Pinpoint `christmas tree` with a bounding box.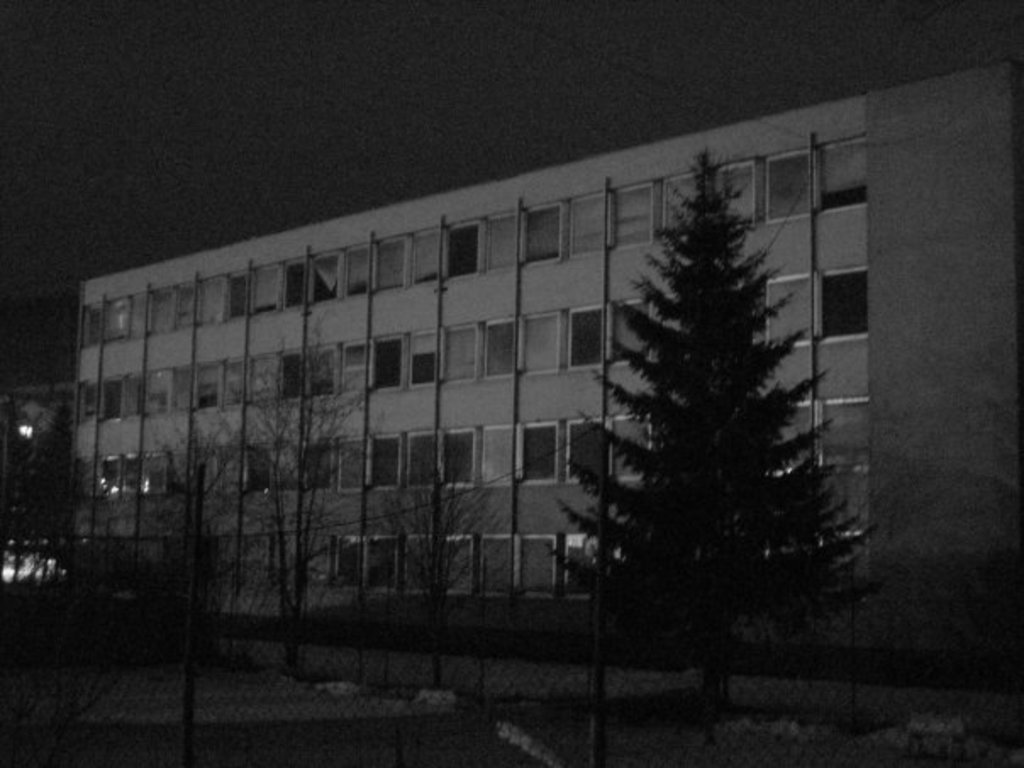
x1=546, y1=144, x2=897, y2=676.
